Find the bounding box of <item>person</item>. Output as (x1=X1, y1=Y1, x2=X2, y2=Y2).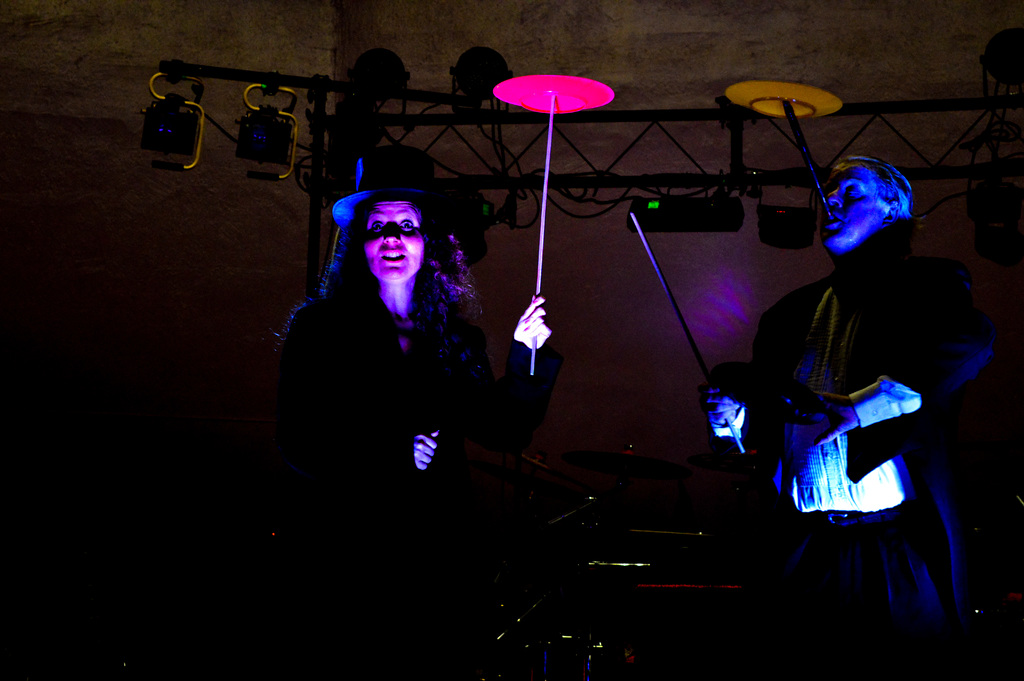
(x1=275, y1=192, x2=555, y2=680).
